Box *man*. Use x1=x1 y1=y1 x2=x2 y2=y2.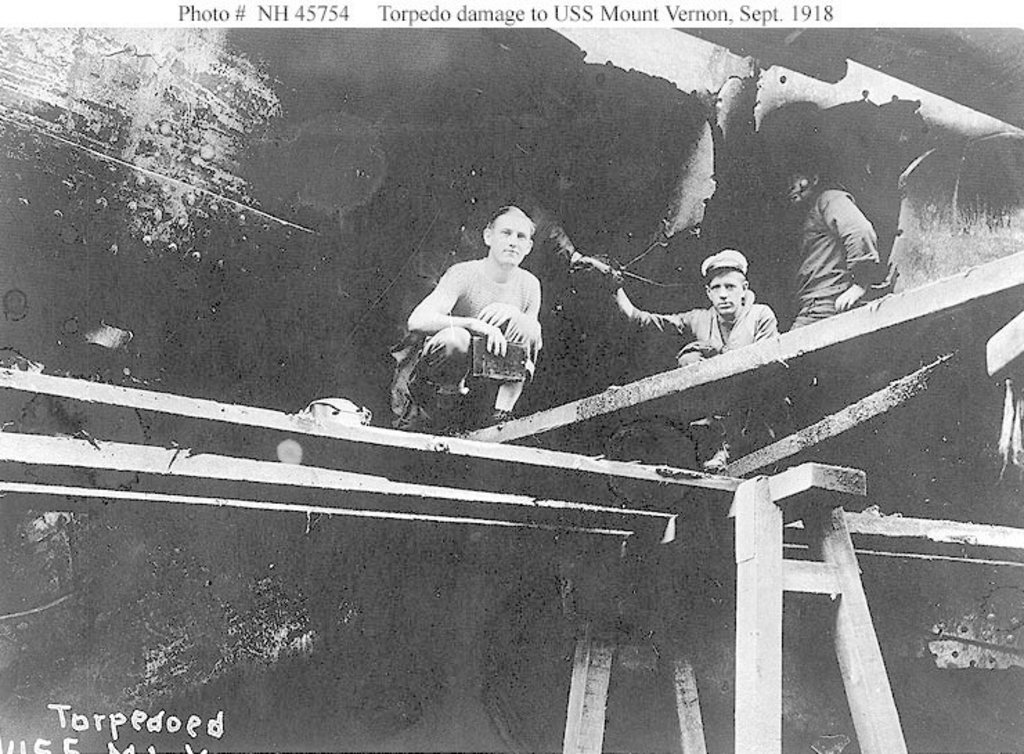
x1=592 y1=242 x2=785 y2=488.
